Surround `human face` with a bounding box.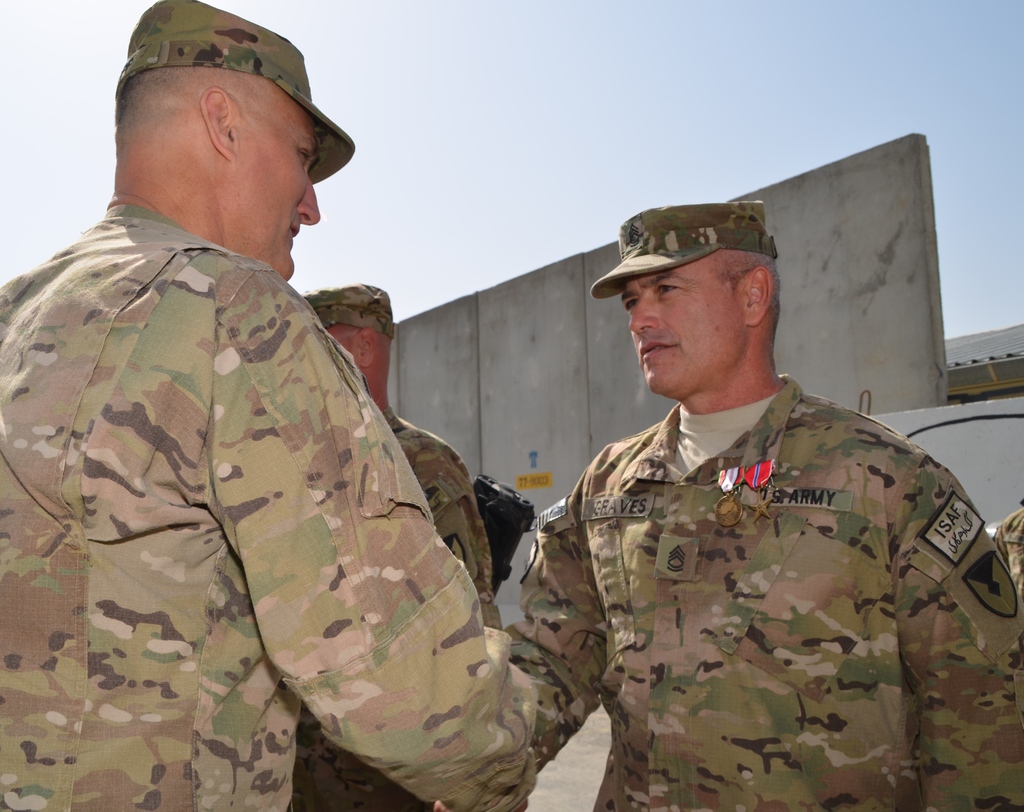
detection(621, 258, 749, 397).
